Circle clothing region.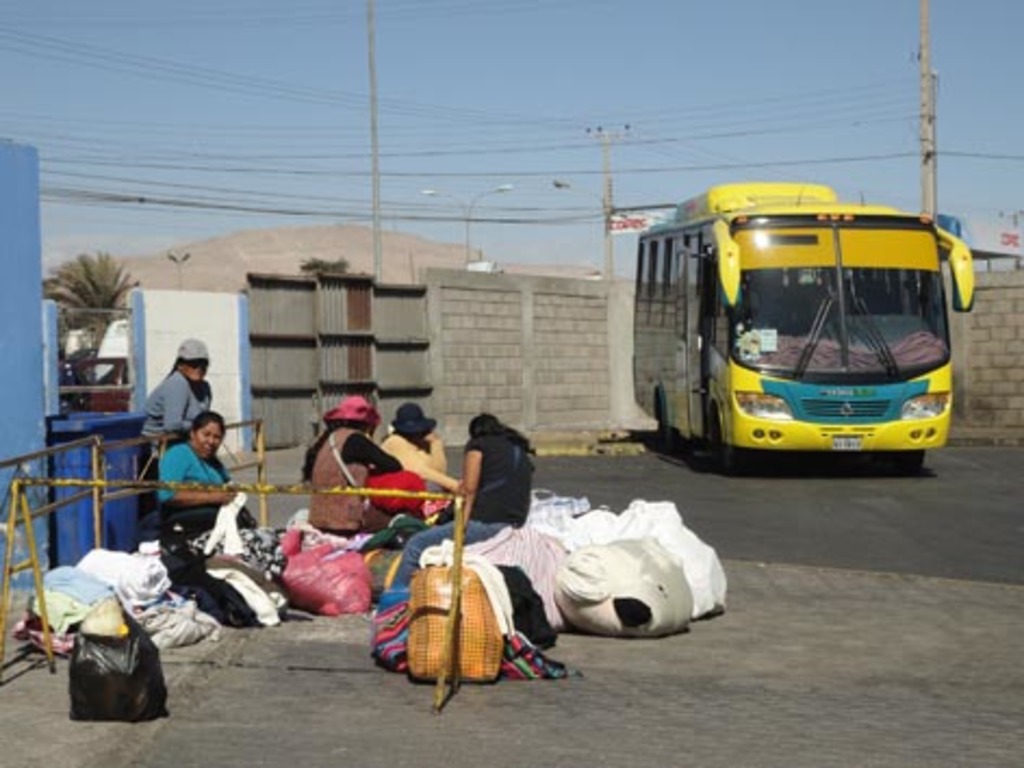
Region: bbox=(130, 369, 210, 523).
